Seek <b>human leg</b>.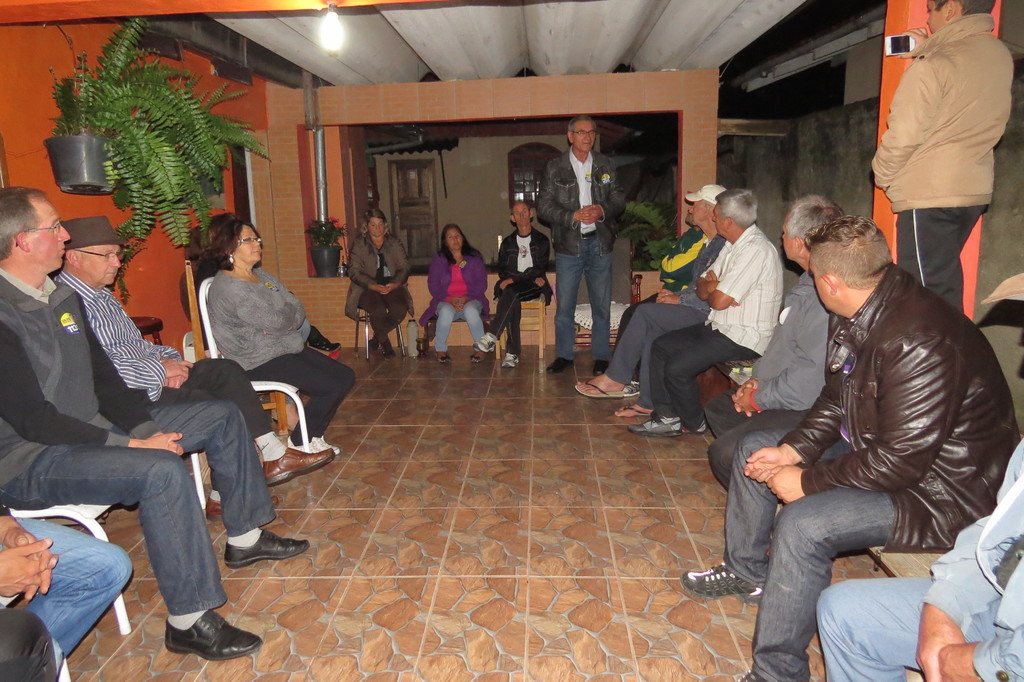
x1=462, y1=299, x2=481, y2=355.
